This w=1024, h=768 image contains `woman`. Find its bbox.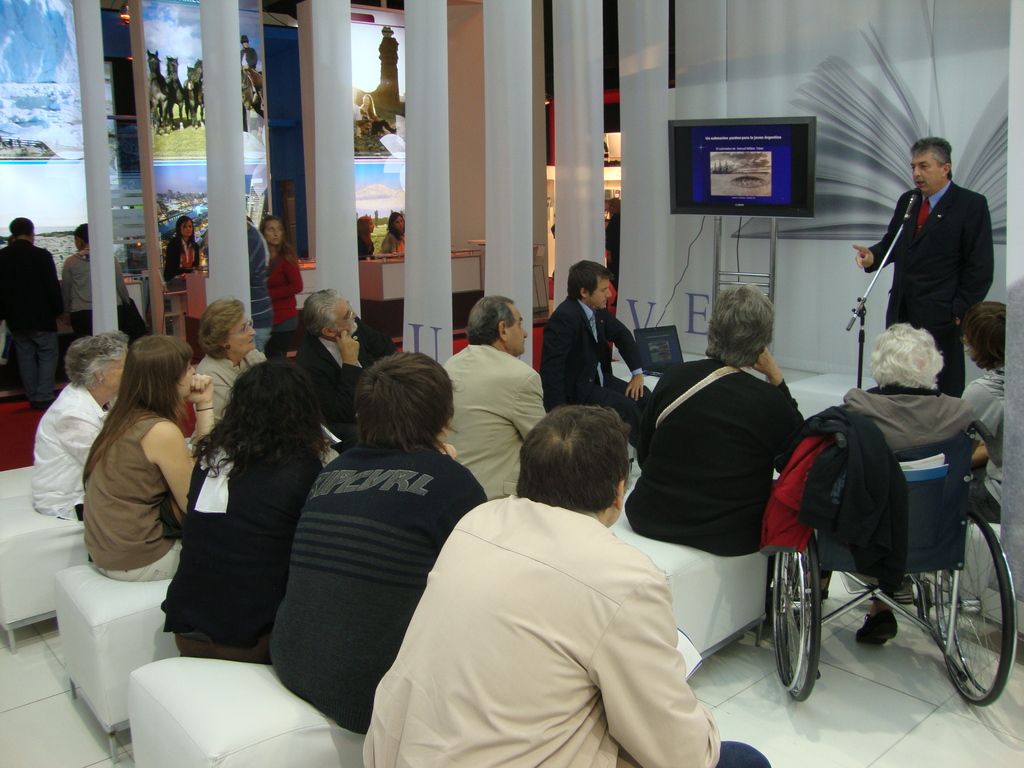
box(267, 211, 304, 358).
